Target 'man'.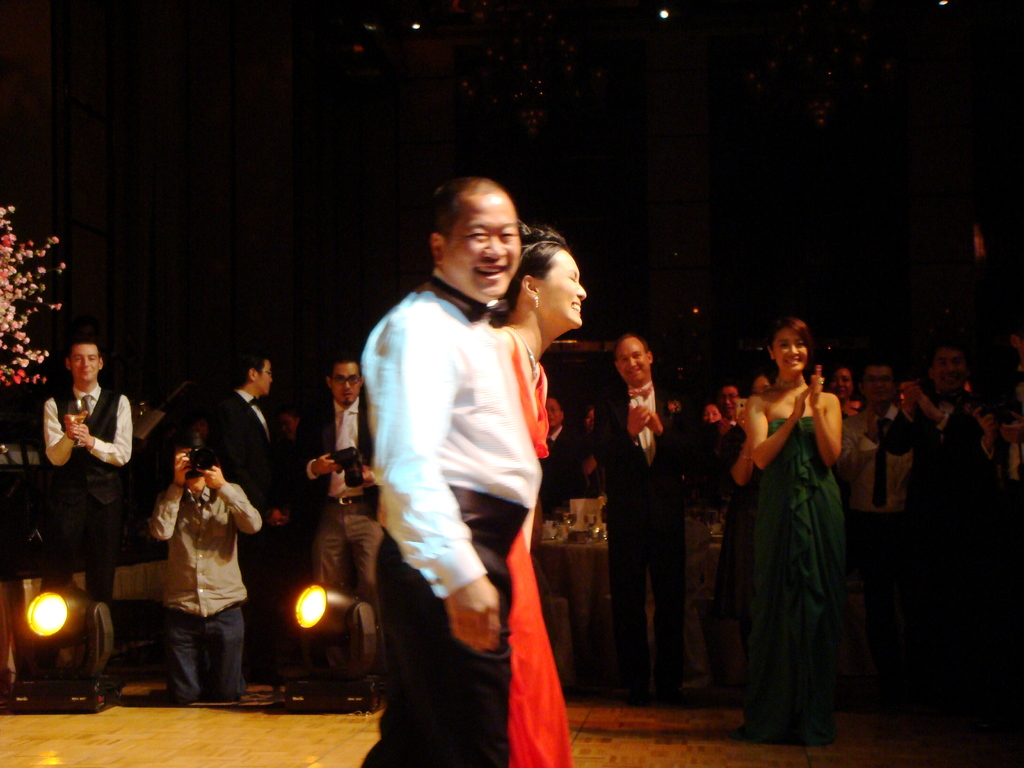
Target region: (877,348,995,486).
